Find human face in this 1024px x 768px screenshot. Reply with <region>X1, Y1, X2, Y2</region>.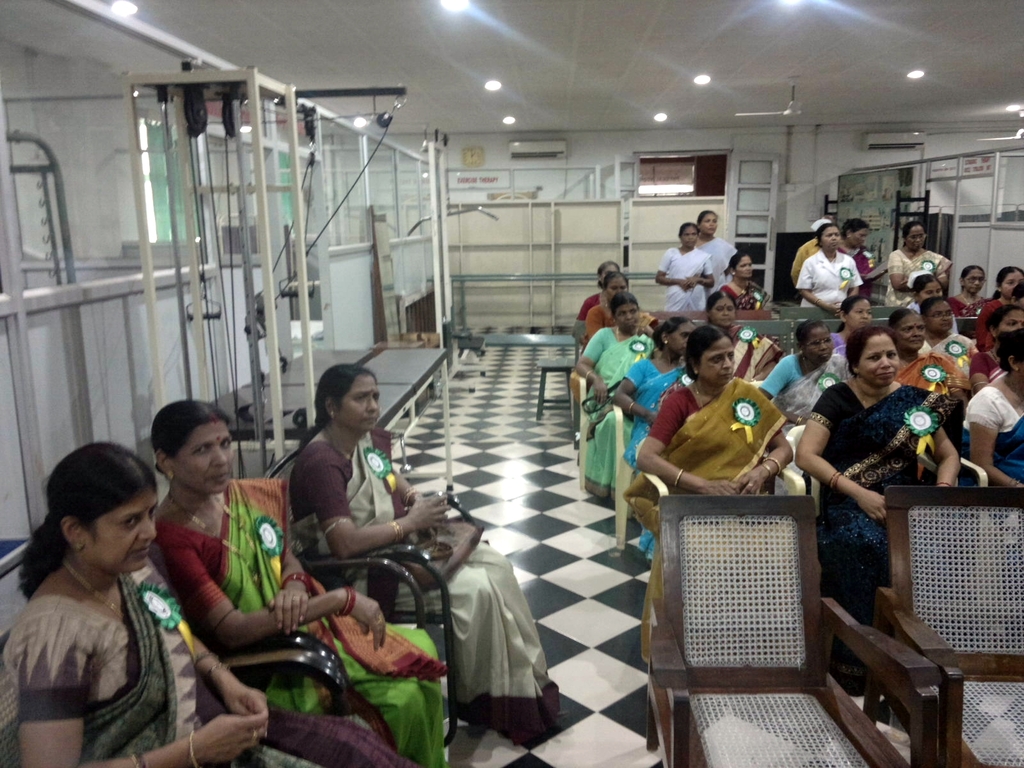
<region>856, 339, 900, 386</region>.
